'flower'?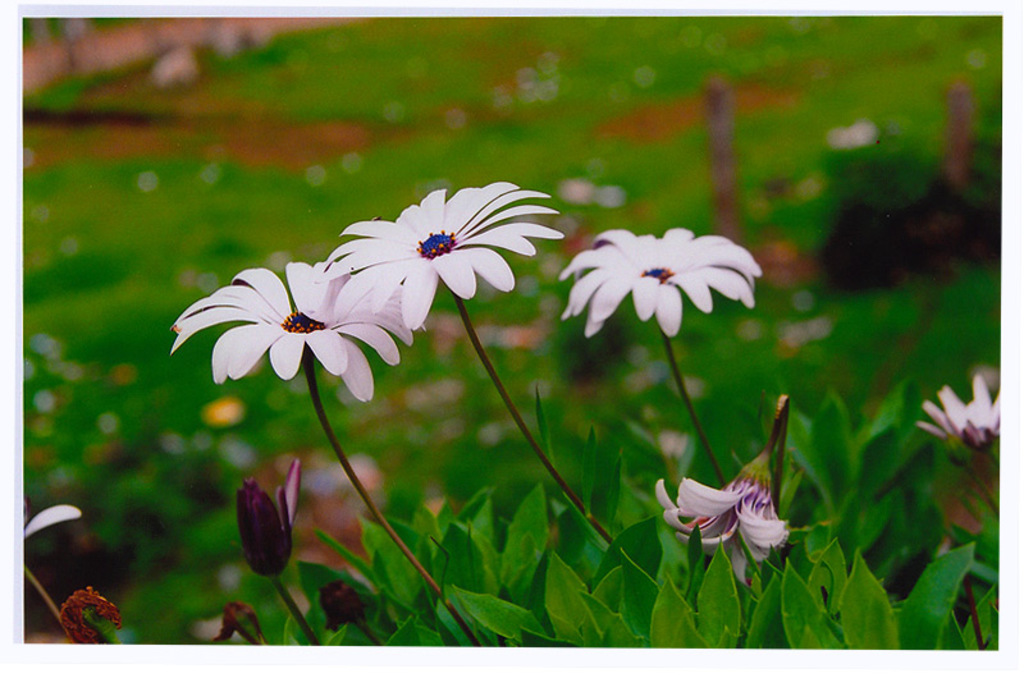
(316,188,564,322)
